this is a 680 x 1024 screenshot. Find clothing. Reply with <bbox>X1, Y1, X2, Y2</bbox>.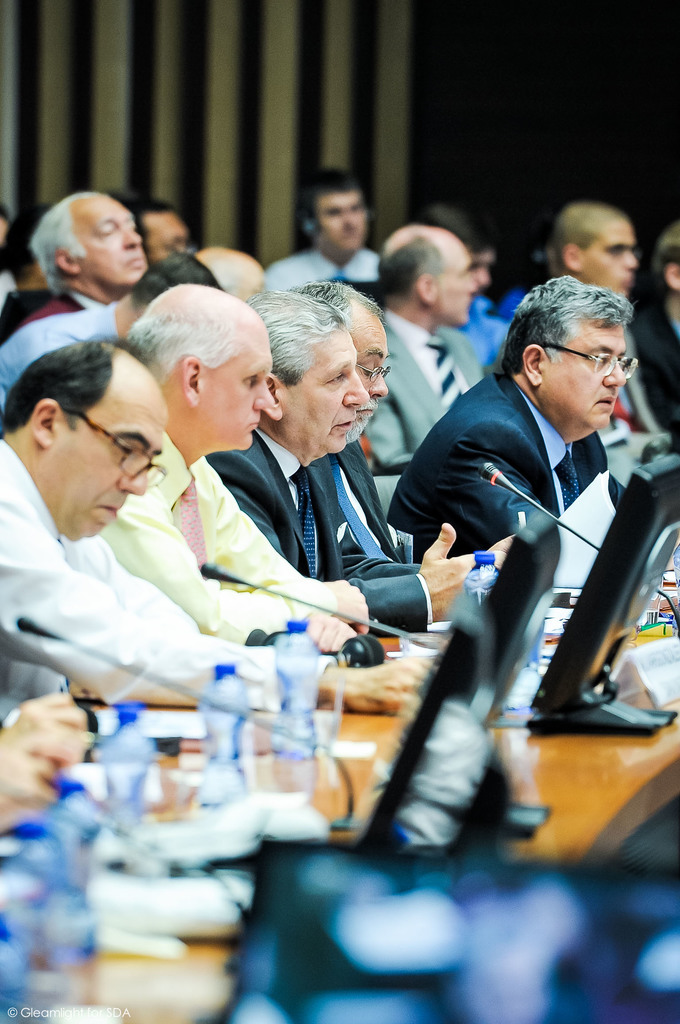
<bbox>101, 430, 334, 650</bbox>.
